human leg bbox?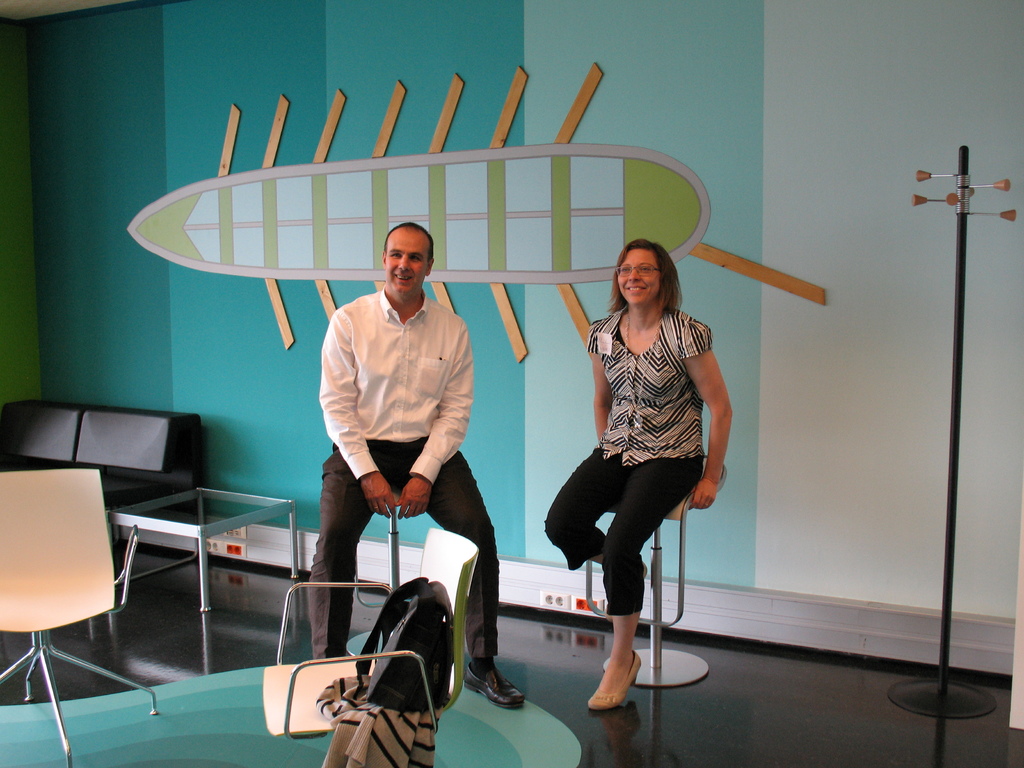
BBox(424, 456, 525, 714)
